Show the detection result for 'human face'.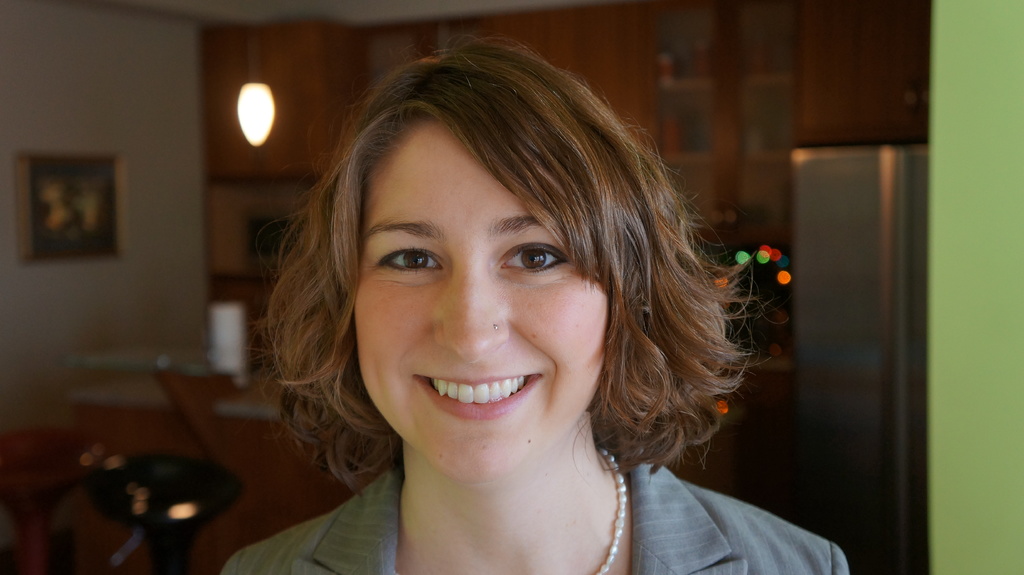
x1=352, y1=120, x2=611, y2=482.
